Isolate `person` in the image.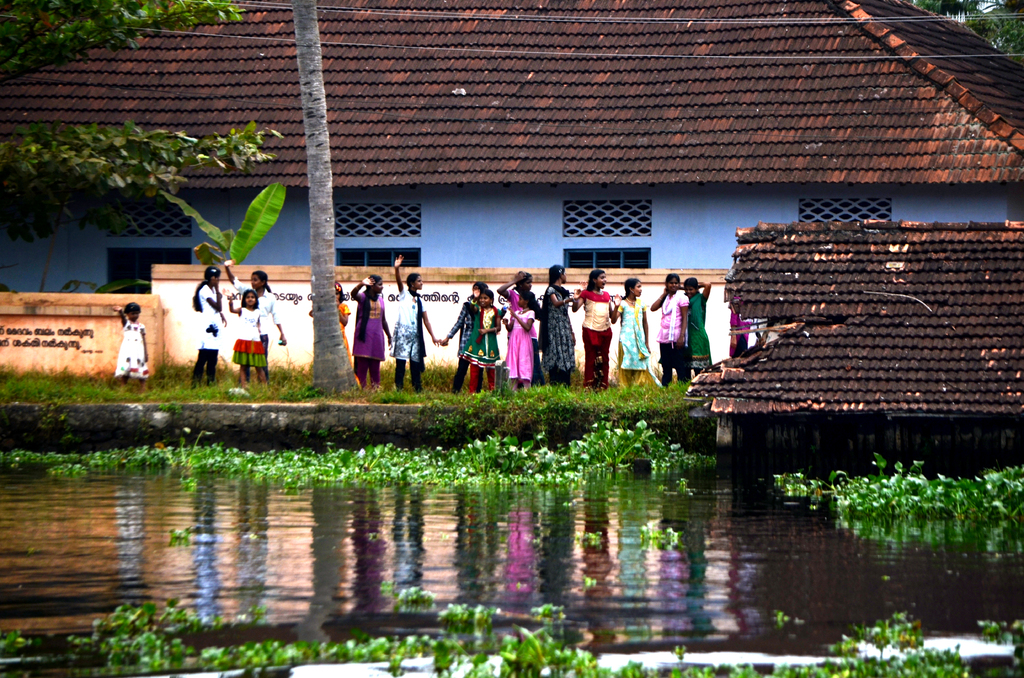
Isolated region: {"x1": 184, "y1": 261, "x2": 222, "y2": 385}.
